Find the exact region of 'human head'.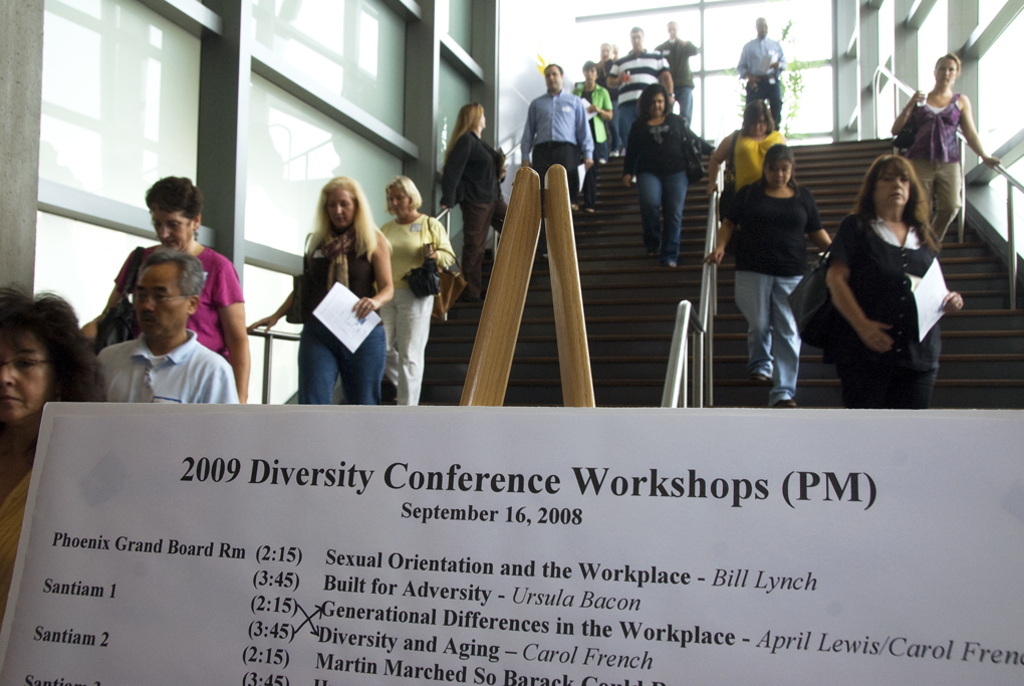
Exact region: x1=142, y1=175, x2=202, y2=247.
